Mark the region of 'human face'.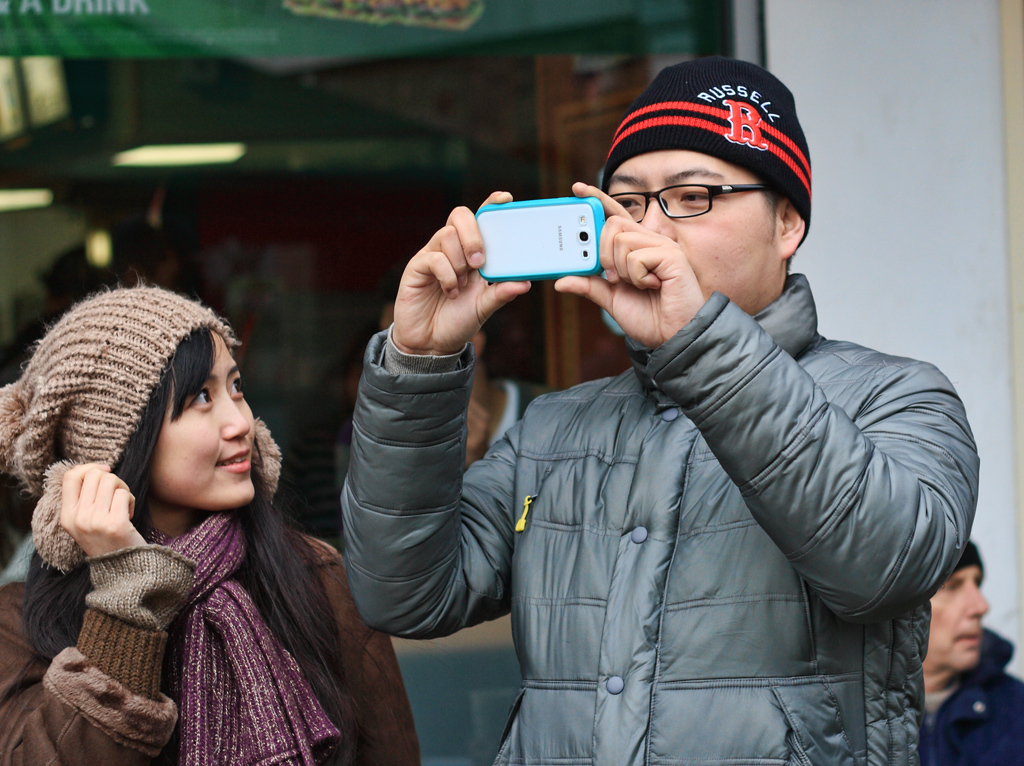
Region: box(606, 156, 782, 309).
